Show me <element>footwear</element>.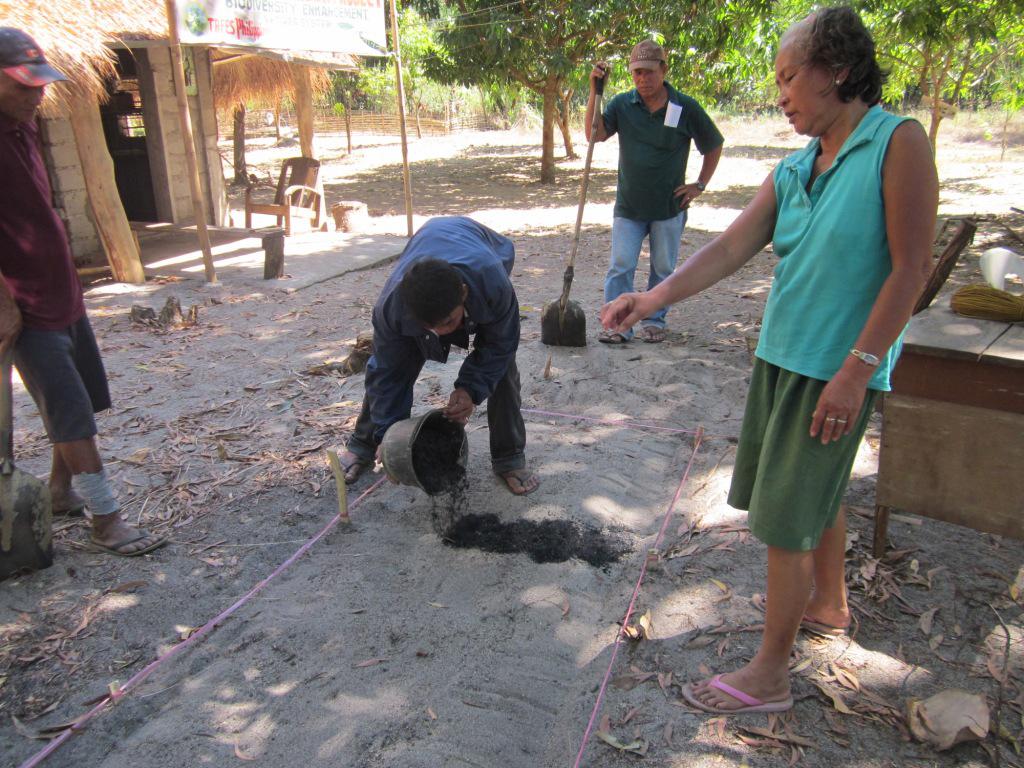
<element>footwear</element> is here: [left=639, top=325, right=667, bottom=342].
